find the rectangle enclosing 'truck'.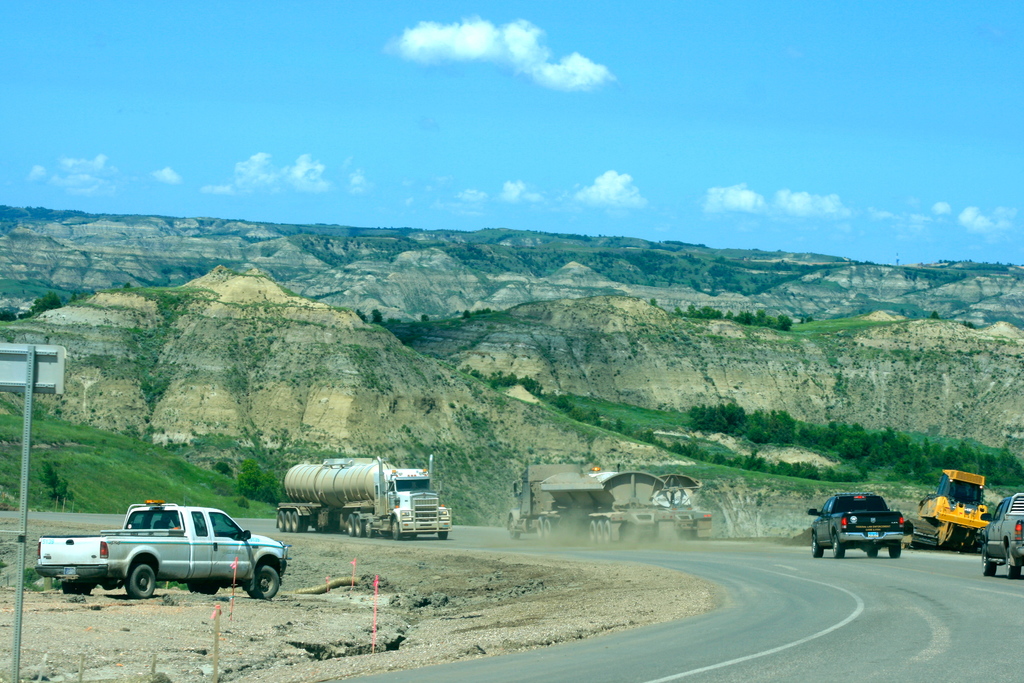
bbox(36, 512, 285, 611).
